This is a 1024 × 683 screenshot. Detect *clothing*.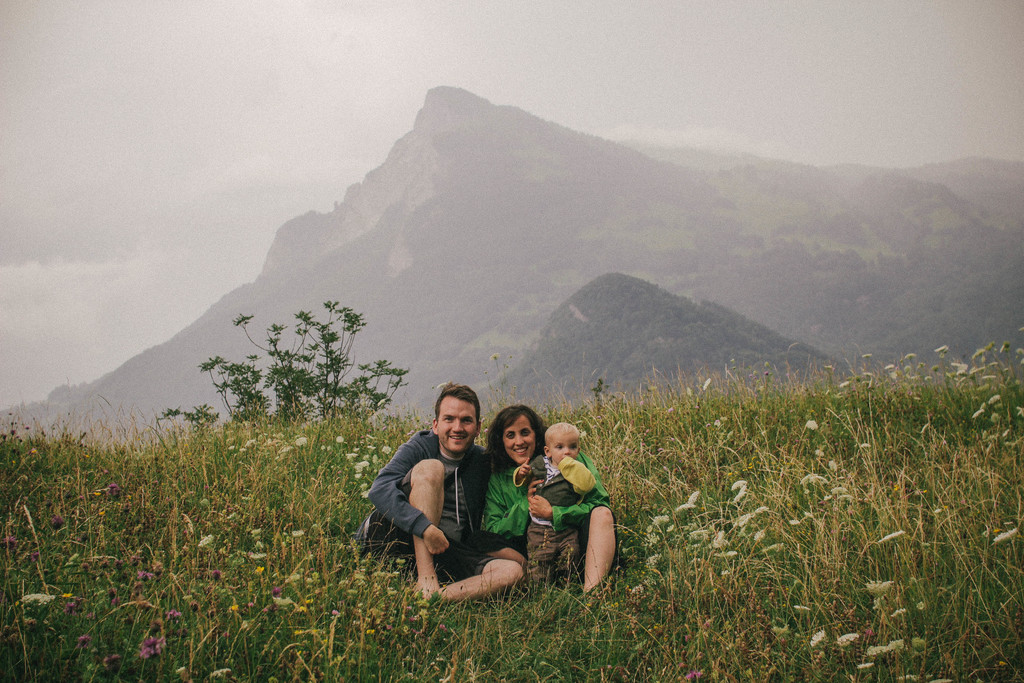
bbox=(513, 456, 591, 584).
